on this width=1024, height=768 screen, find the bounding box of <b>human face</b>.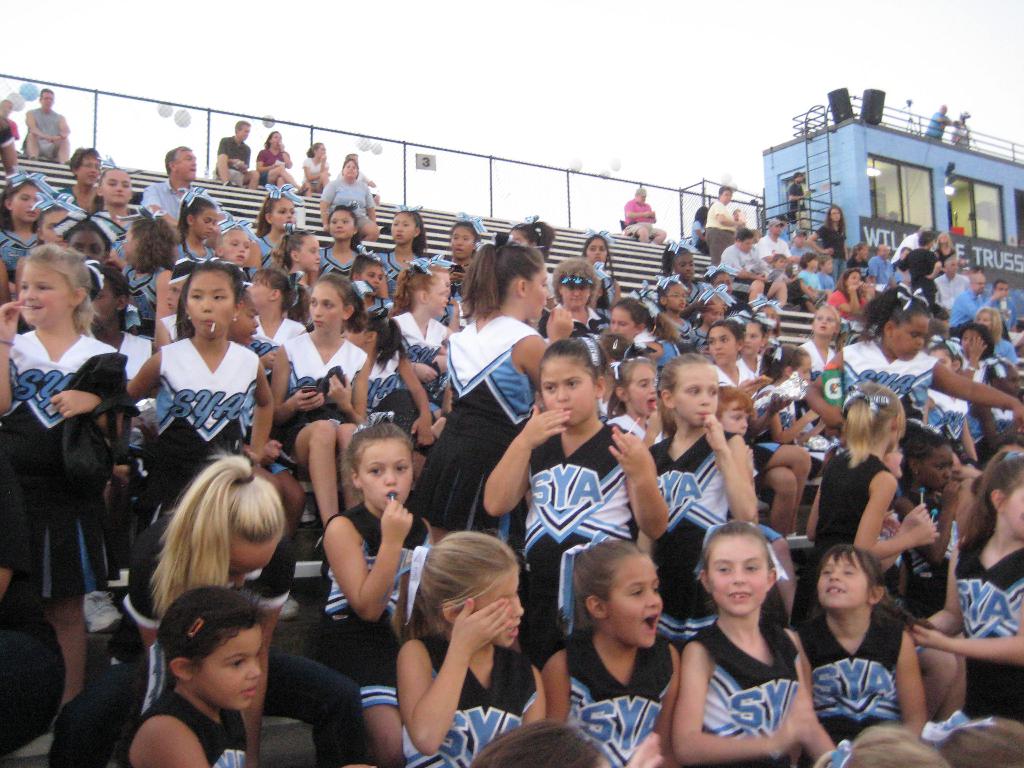
Bounding box: pyautogui.locateOnScreen(473, 572, 525, 647).
